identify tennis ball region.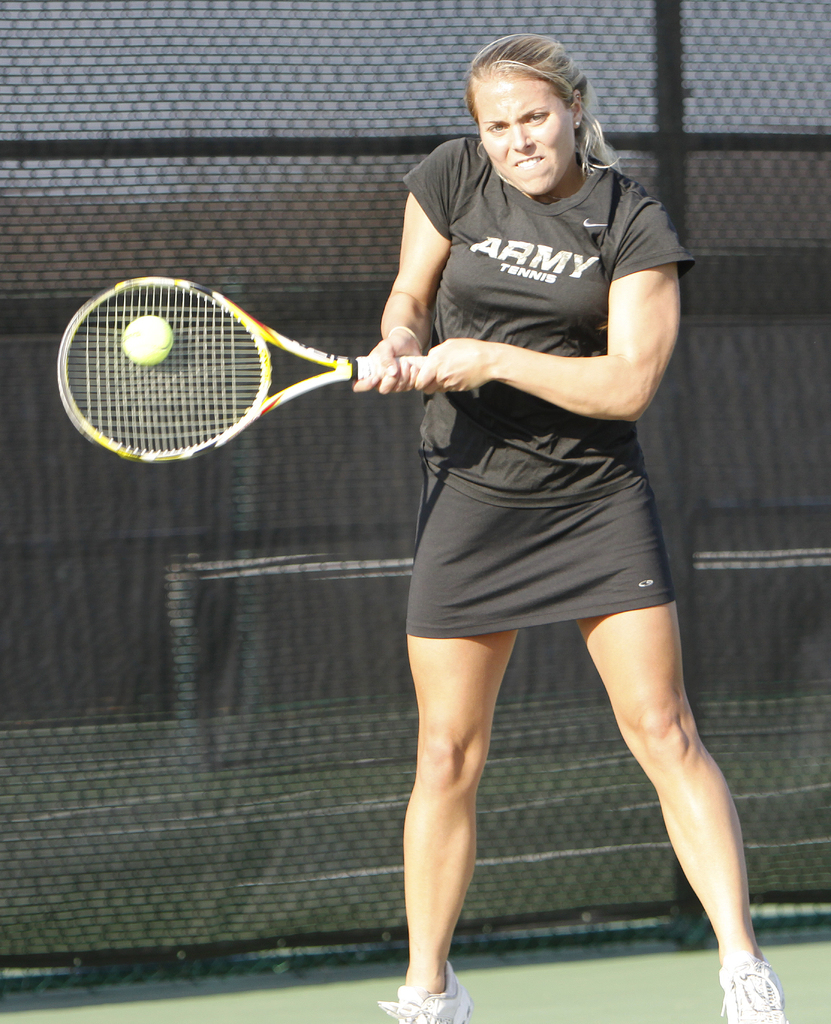
Region: box(120, 314, 173, 363).
